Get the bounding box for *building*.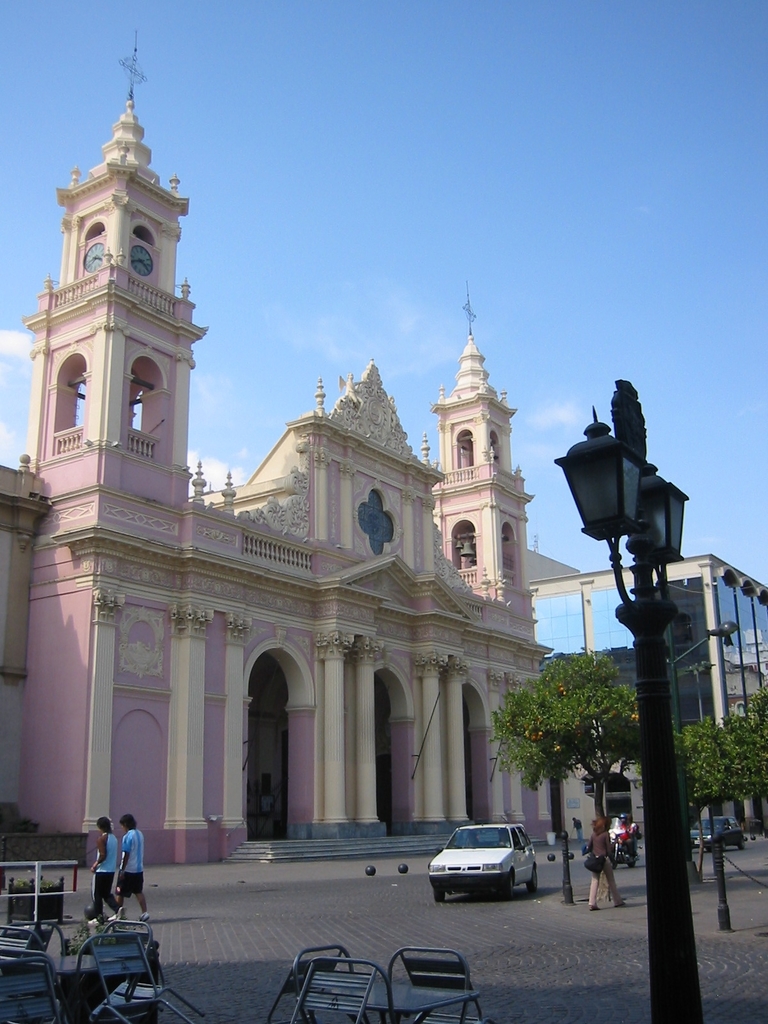
bbox=(527, 548, 767, 743).
